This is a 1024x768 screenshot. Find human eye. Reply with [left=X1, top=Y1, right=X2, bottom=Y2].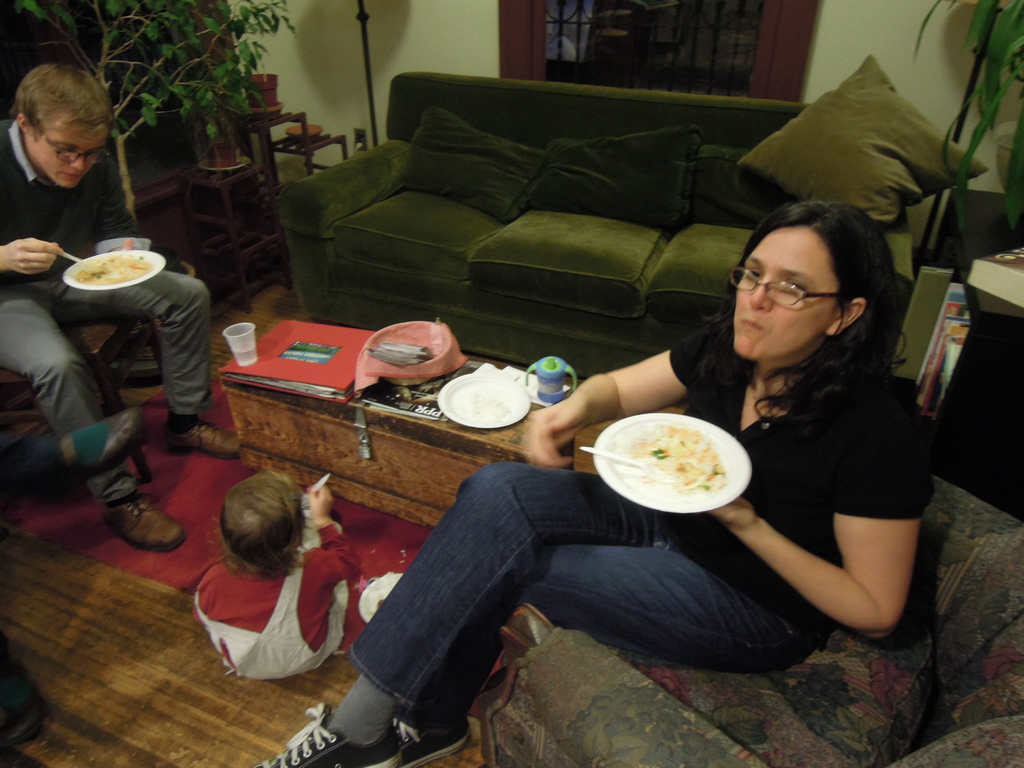
[left=52, top=145, right=79, bottom=155].
